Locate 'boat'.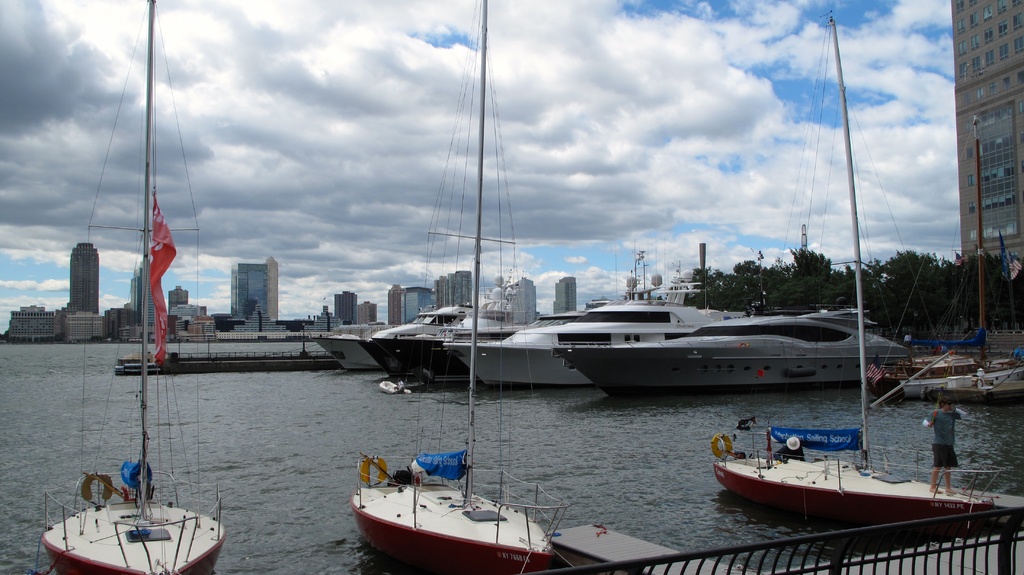
Bounding box: box(360, 264, 573, 387).
